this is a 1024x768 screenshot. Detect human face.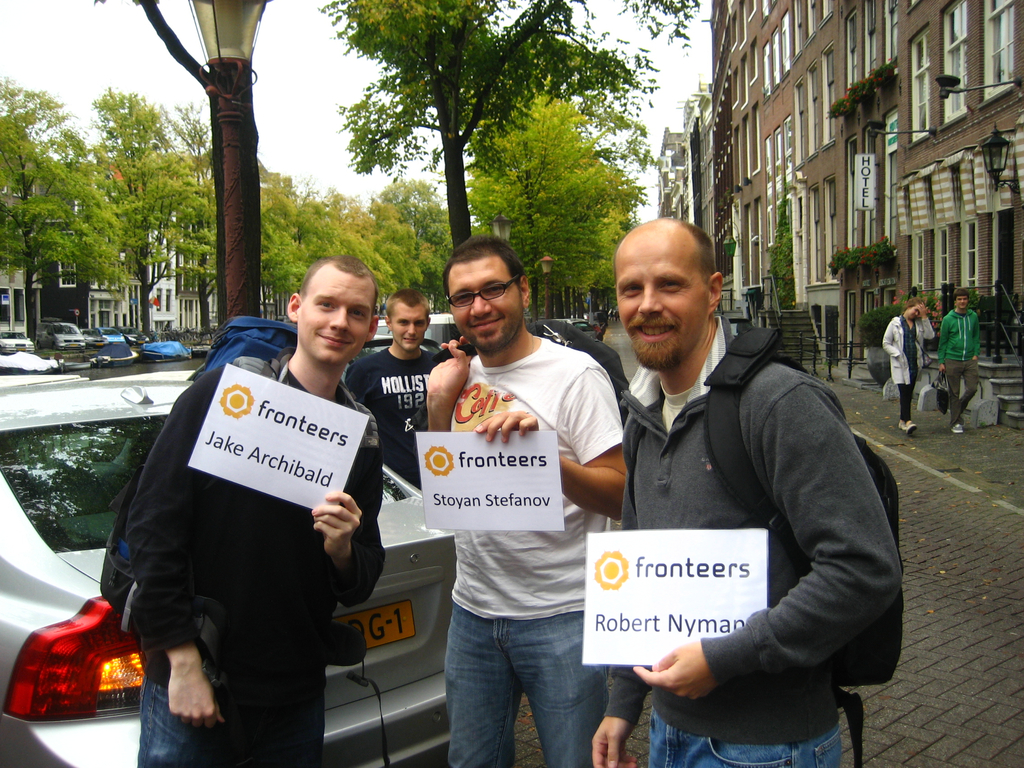
bbox(298, 268, 371, 362).
